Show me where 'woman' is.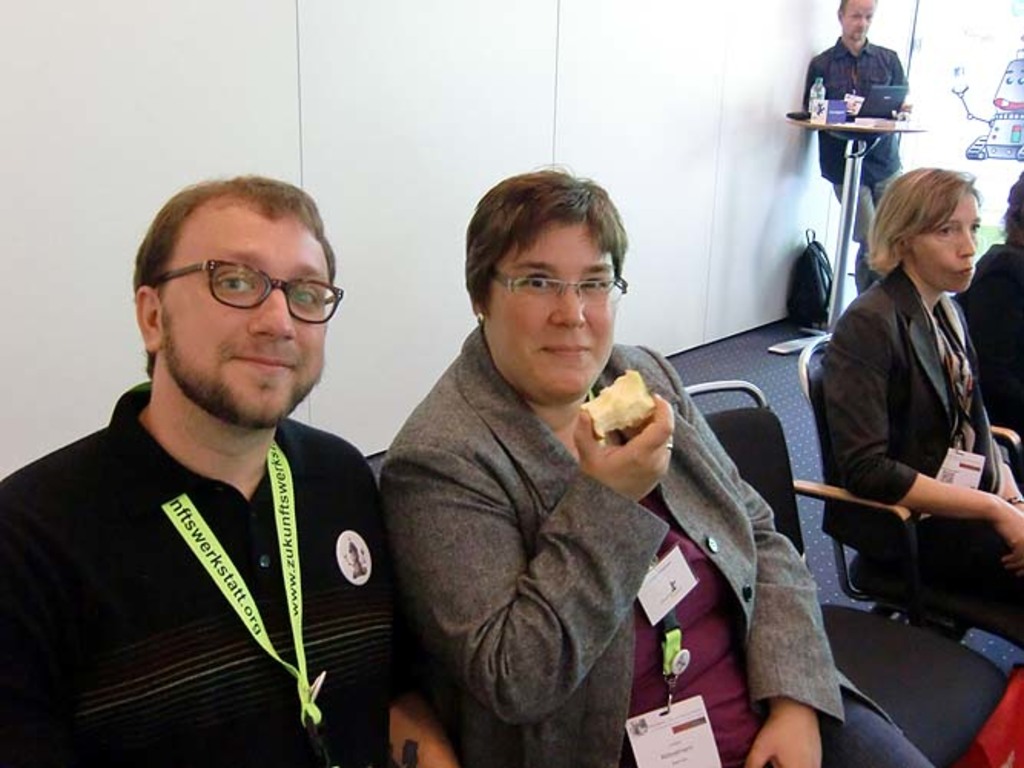
'woman' is at (x1=815, y1=169, x2=1022, y2=639).
